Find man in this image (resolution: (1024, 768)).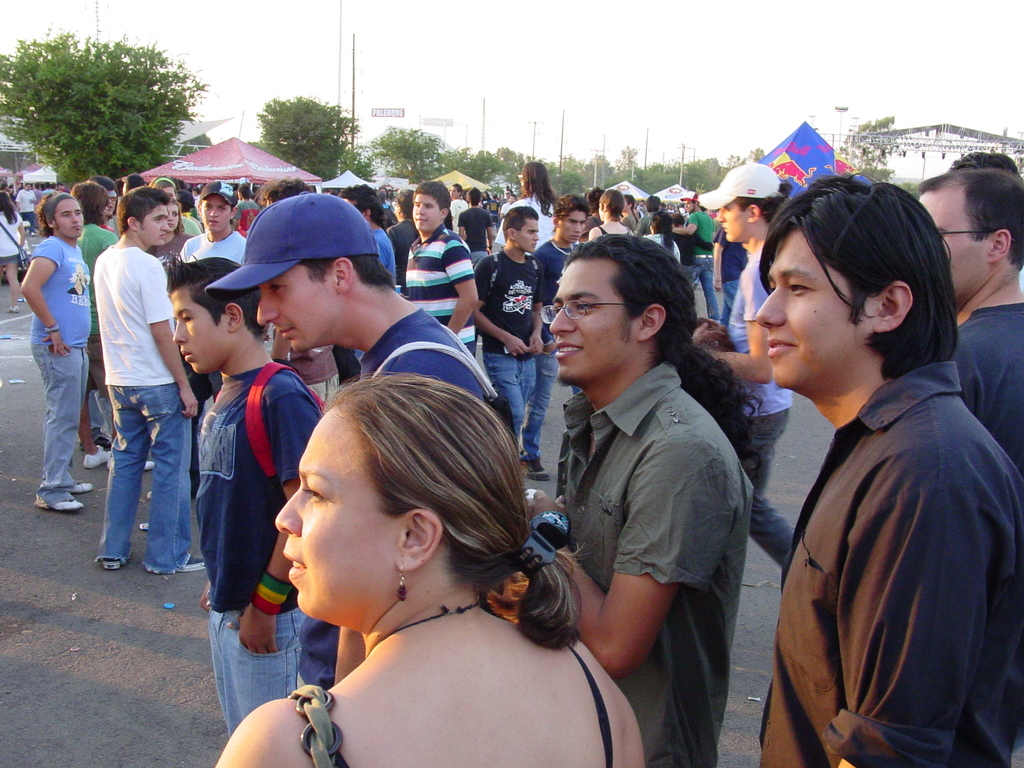
915:169:1023:476.
